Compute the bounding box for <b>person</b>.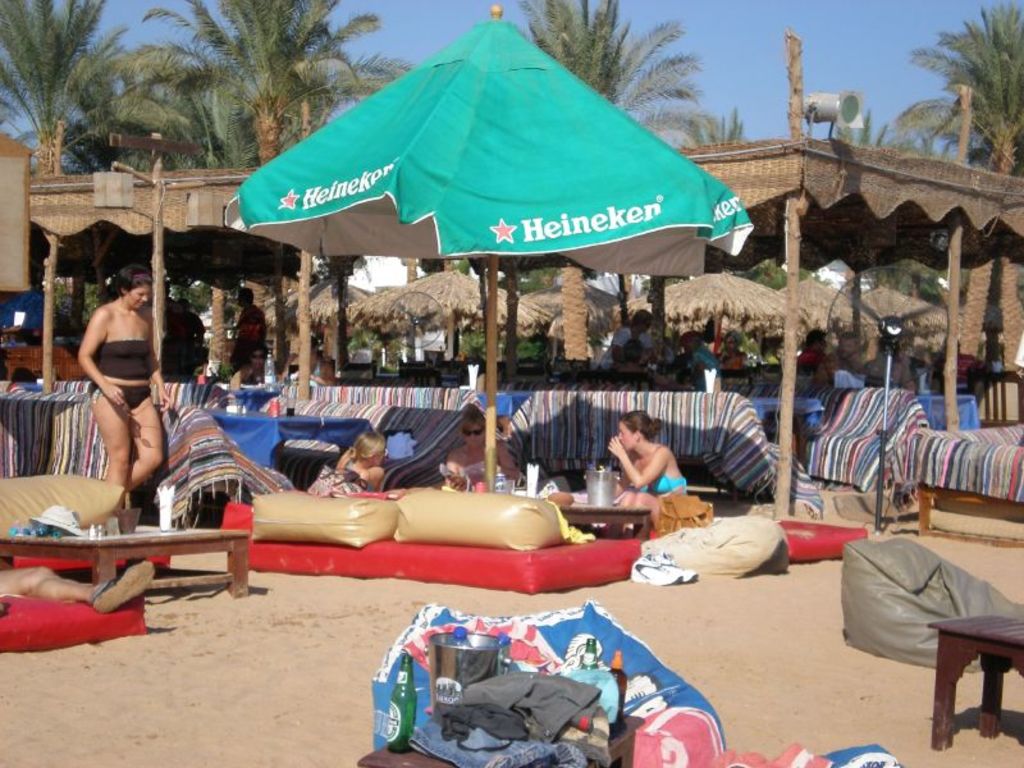
[605, 337, 659, 387].
